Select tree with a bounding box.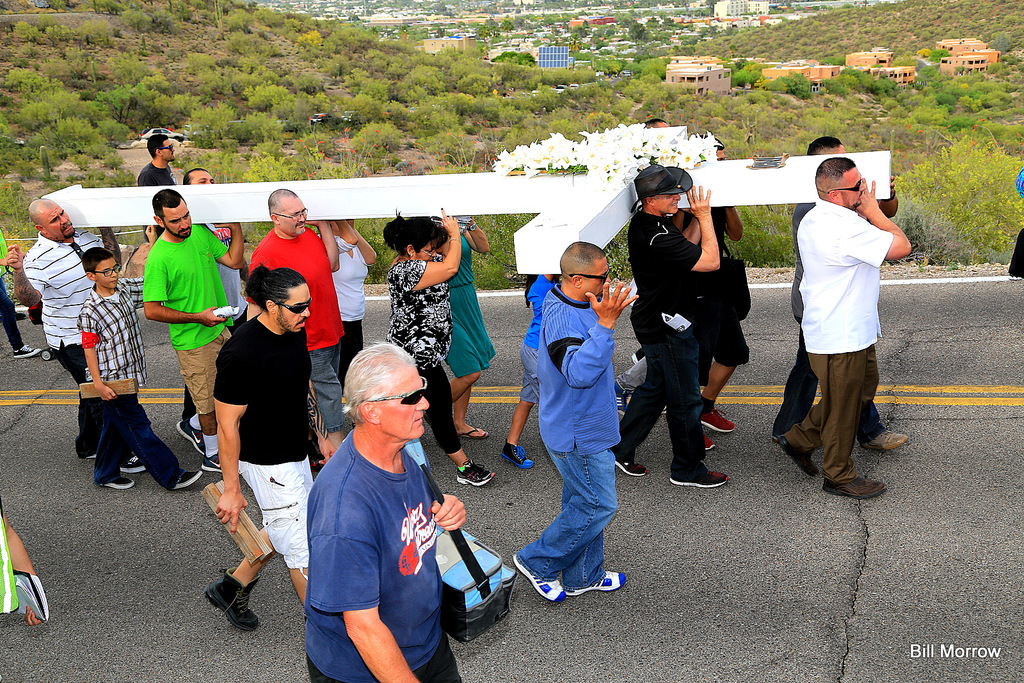
355,124,401,156.
